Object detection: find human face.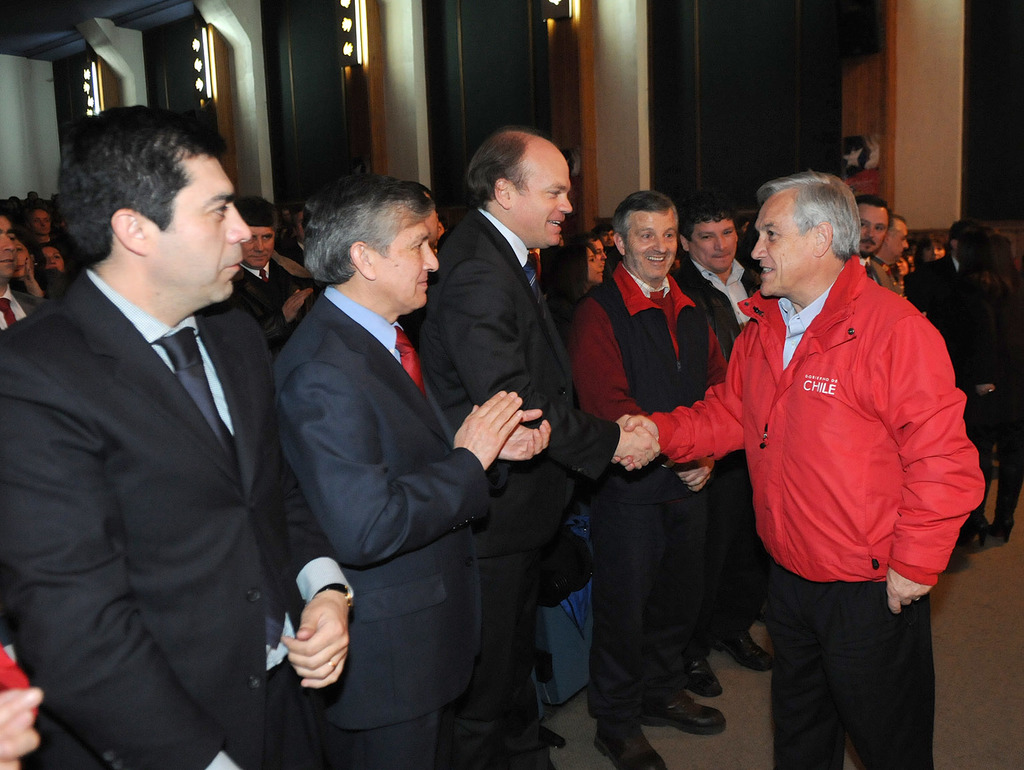
left=32, top=211, right=52, bottom=239.
